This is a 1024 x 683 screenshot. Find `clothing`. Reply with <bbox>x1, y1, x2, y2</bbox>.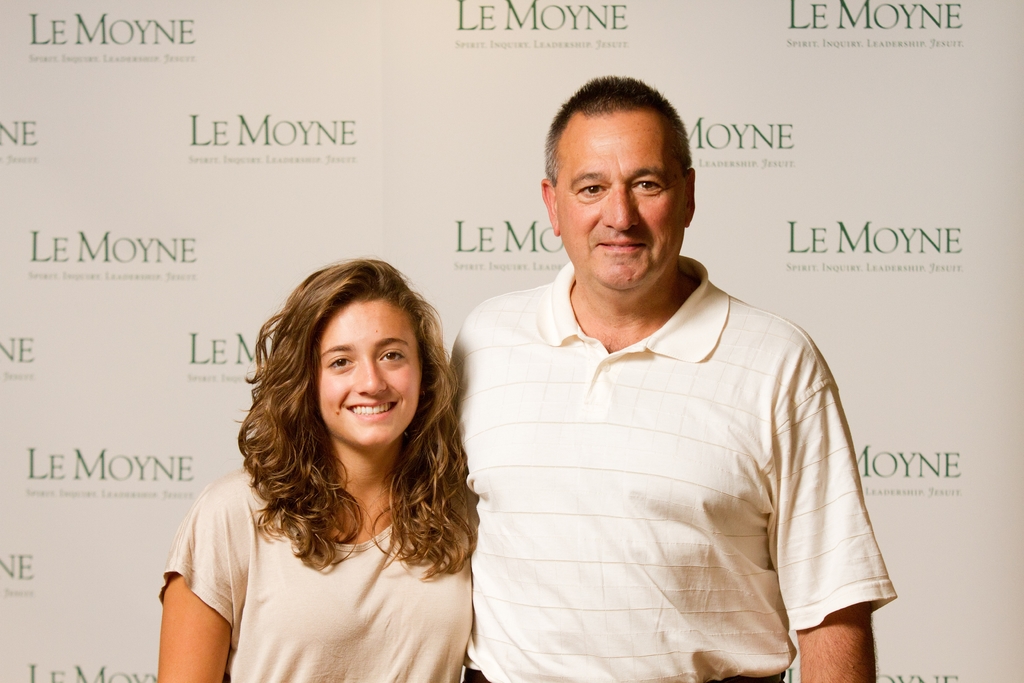
<bbox>455, 251, 889, 672</bbox>.
